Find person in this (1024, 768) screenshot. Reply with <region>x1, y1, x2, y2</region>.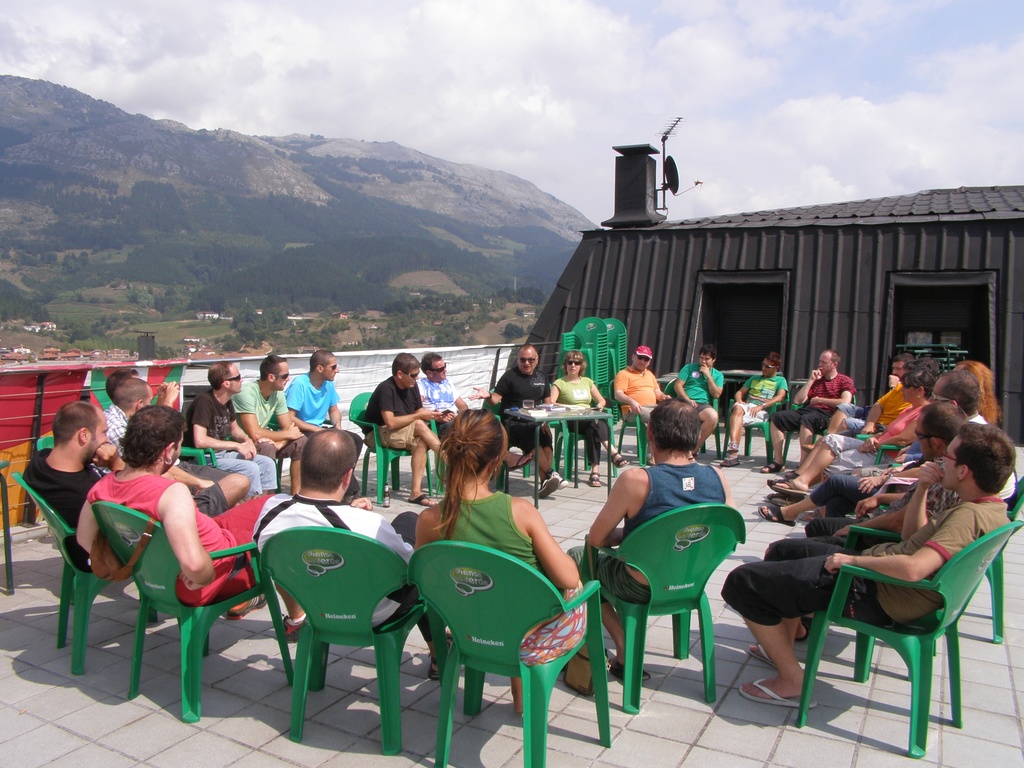
<region>286, 352, 371, 508</region>.
